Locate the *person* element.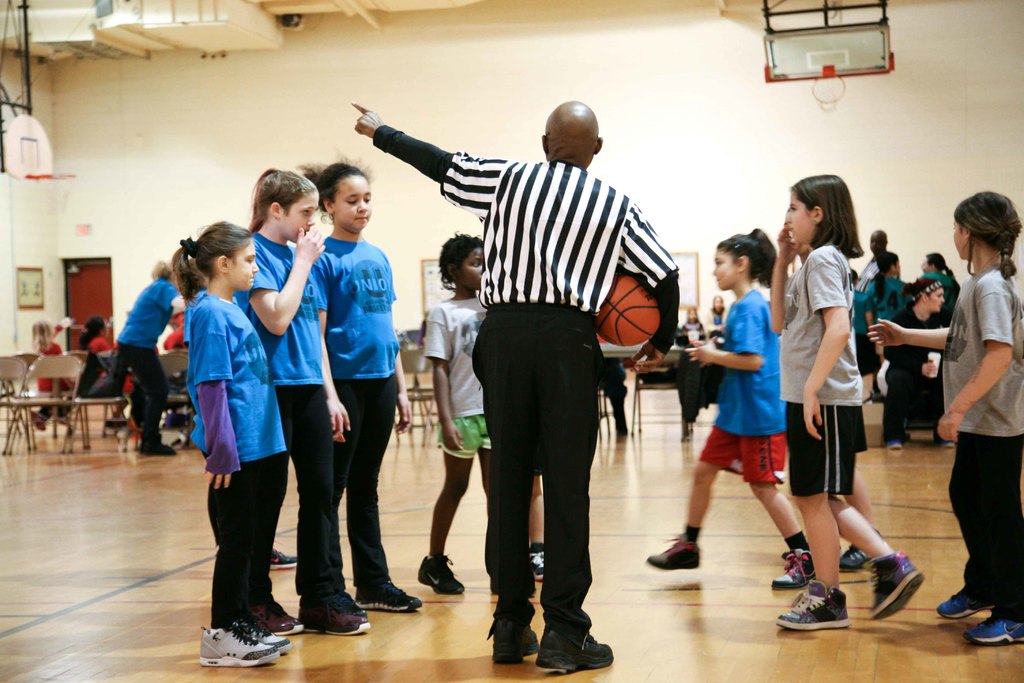
Element bbox: left=25, top=315, right=81, bottom=438.
